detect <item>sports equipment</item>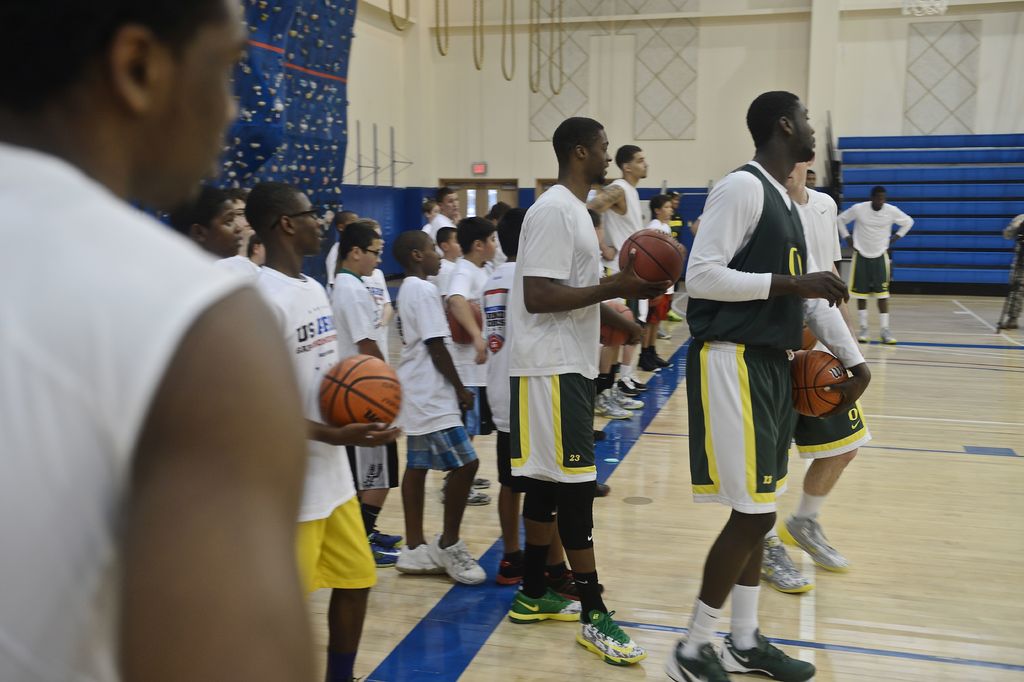
rect(426, 538, 483, 585)
